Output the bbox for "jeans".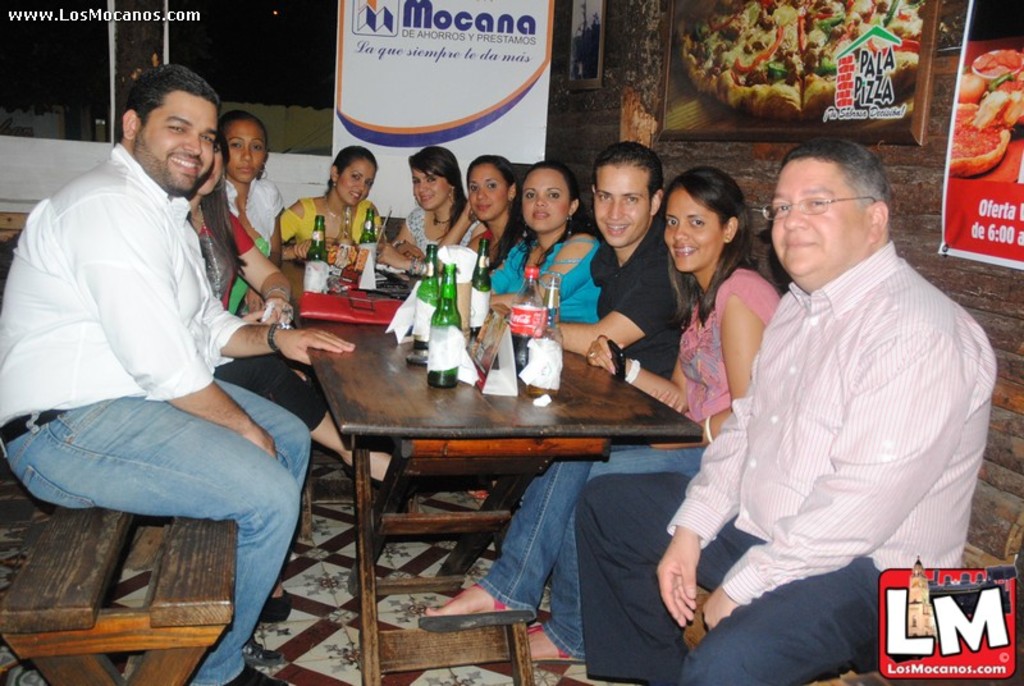
479 443 708 651.
